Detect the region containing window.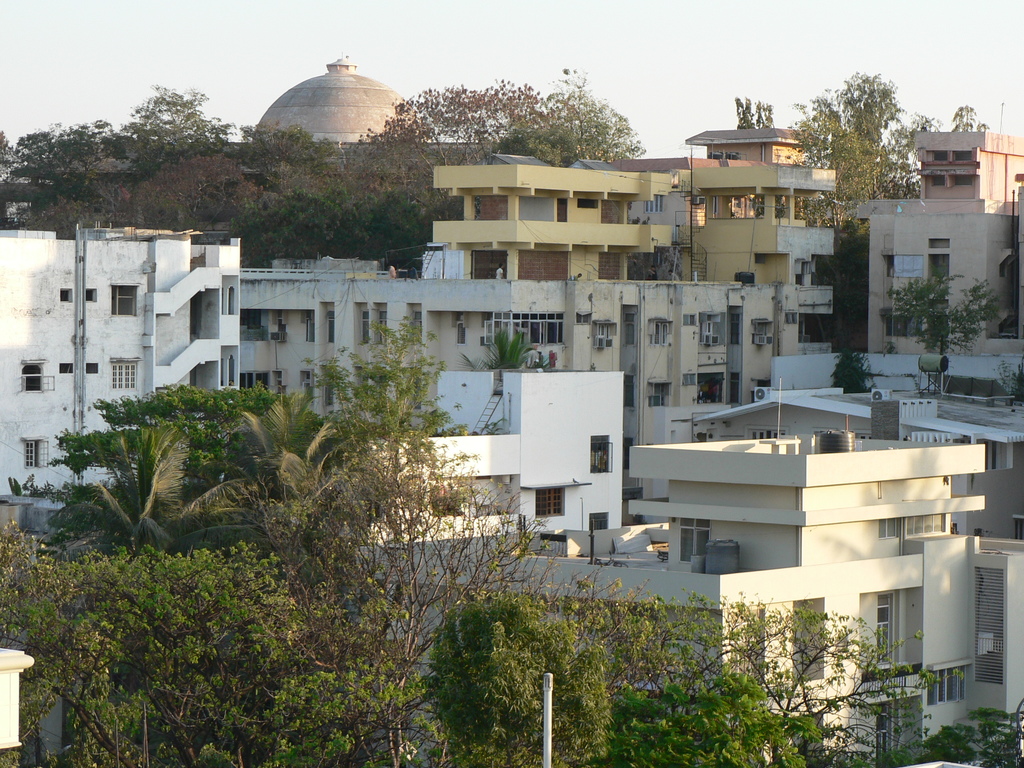
361/307/369/340.
